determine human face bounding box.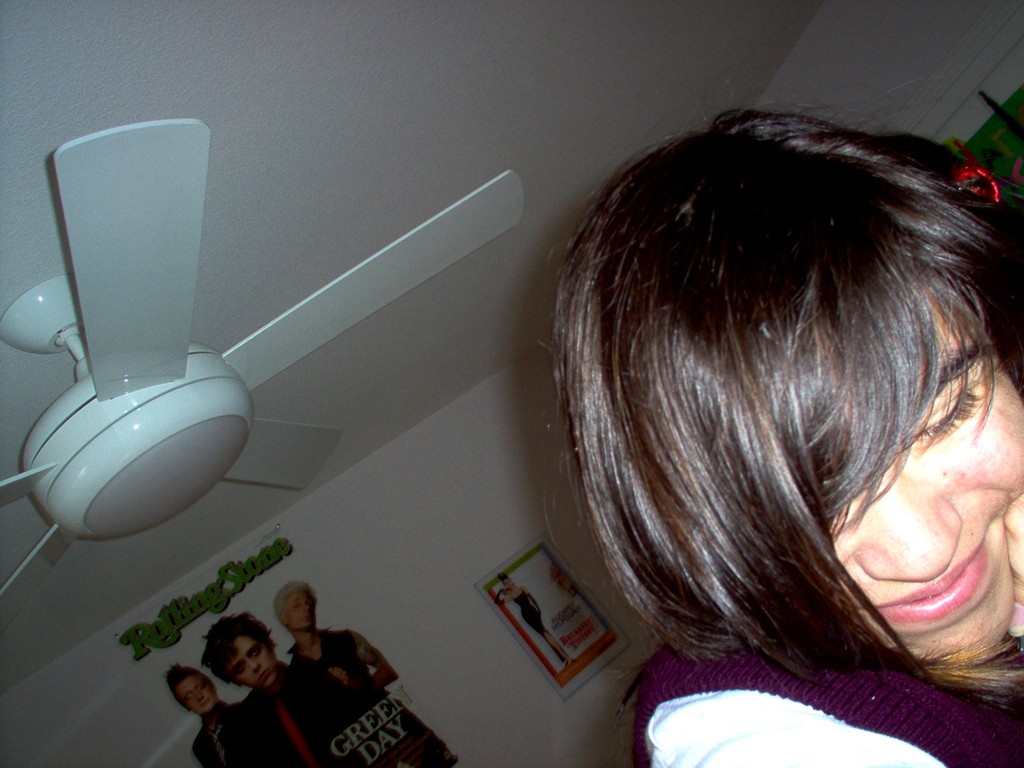
Determined: <bbox>230, 642, 278, 692</bbox>.
